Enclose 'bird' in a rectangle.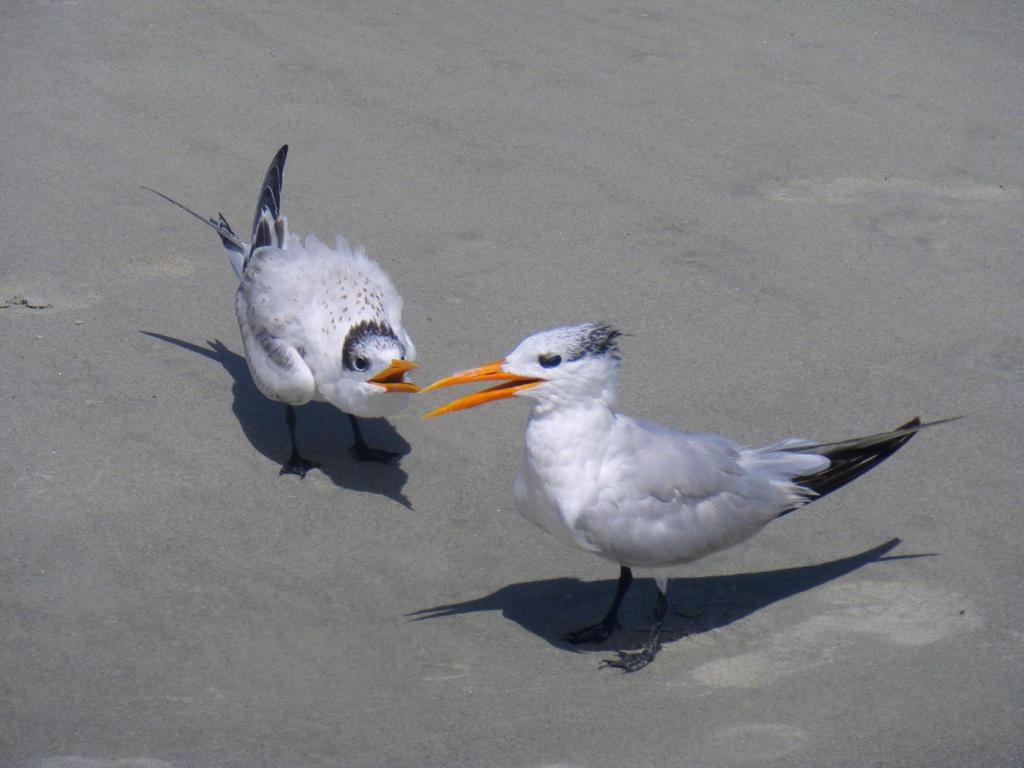
rect(419, 312, 923, 638).
